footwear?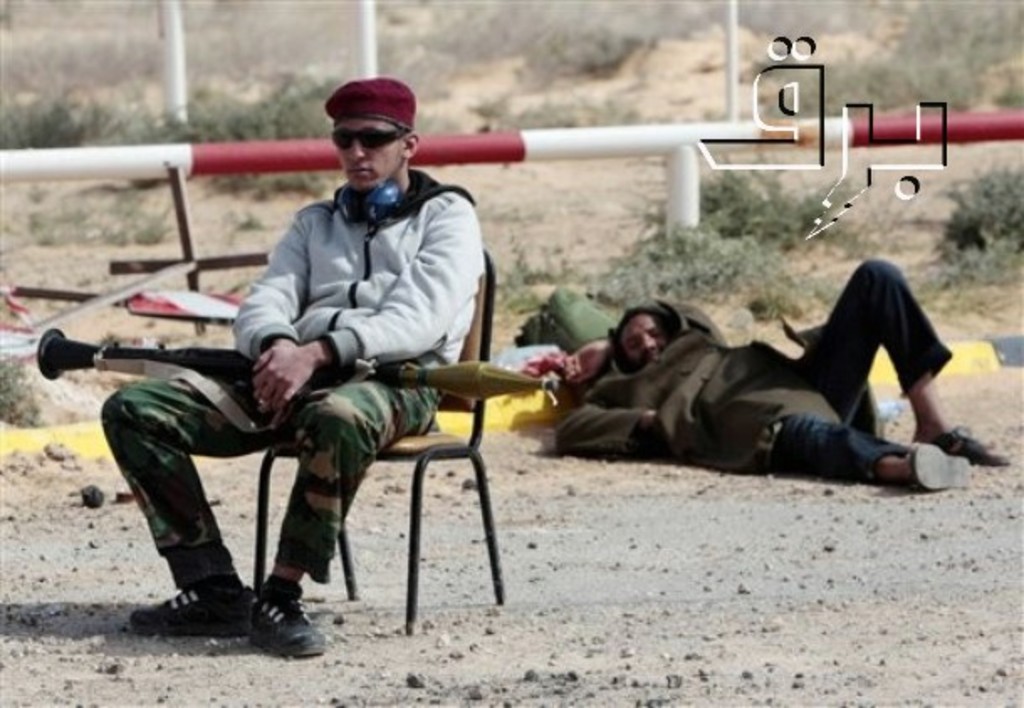
[121,572,262,634]
